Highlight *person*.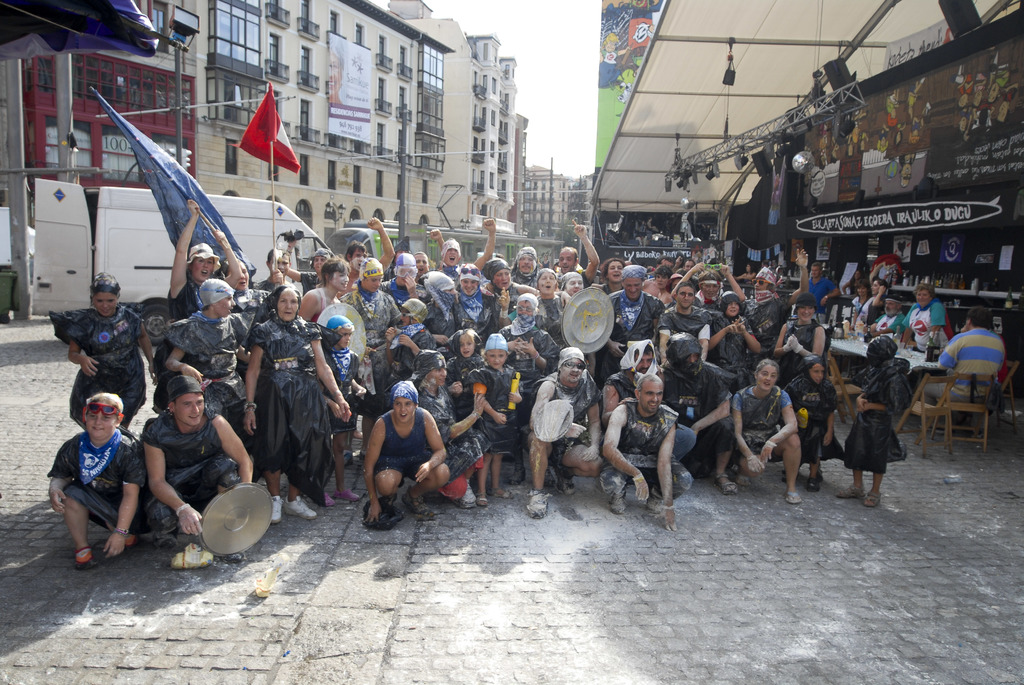
Highlighted region: detection(740, 262, 764, 282).
